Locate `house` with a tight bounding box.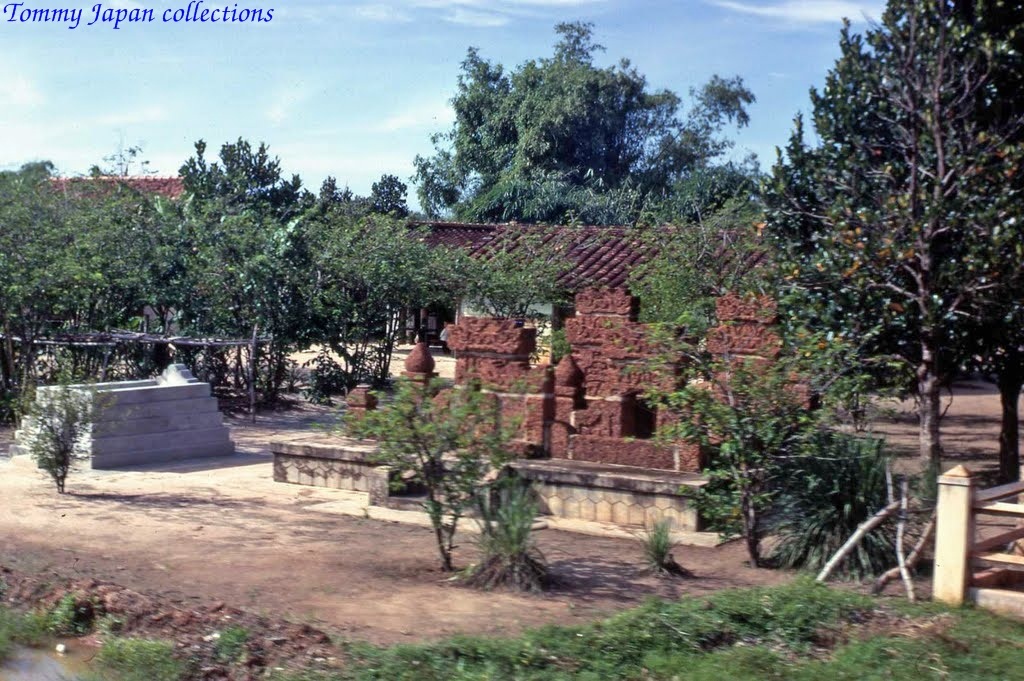
select_region(0, 172, 279, 358).
